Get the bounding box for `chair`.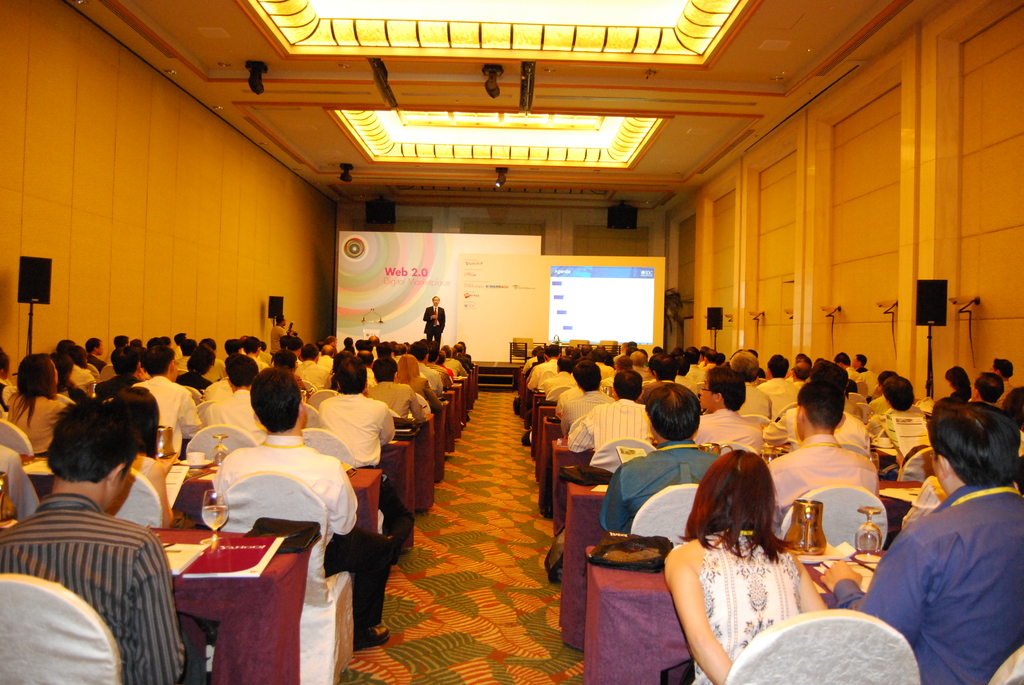
(left=786, top=484, right=891, bottom=558).
